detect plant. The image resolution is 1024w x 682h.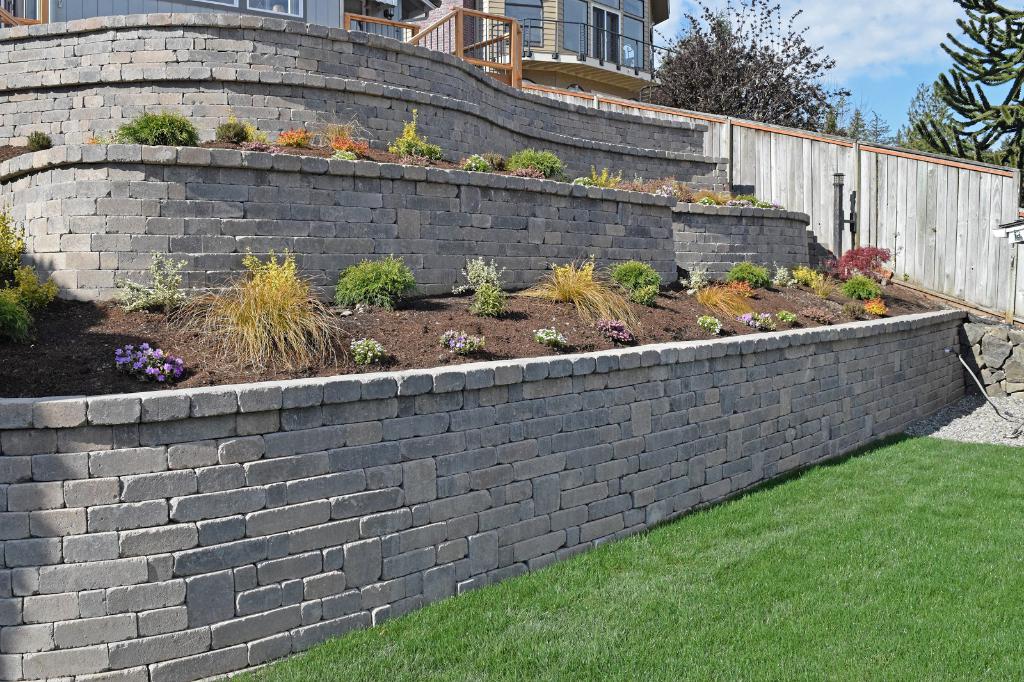
l=349, t=333, r=391, b=370.
